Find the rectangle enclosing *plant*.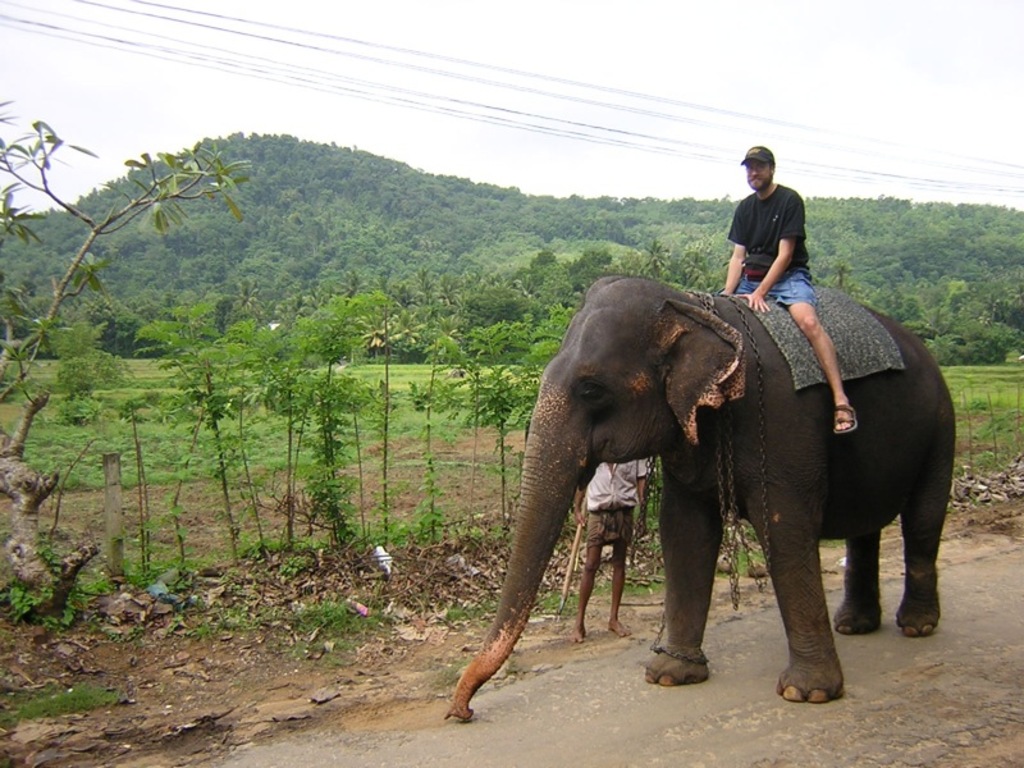
x1=115, y1=303, x2=283, y2=564.
